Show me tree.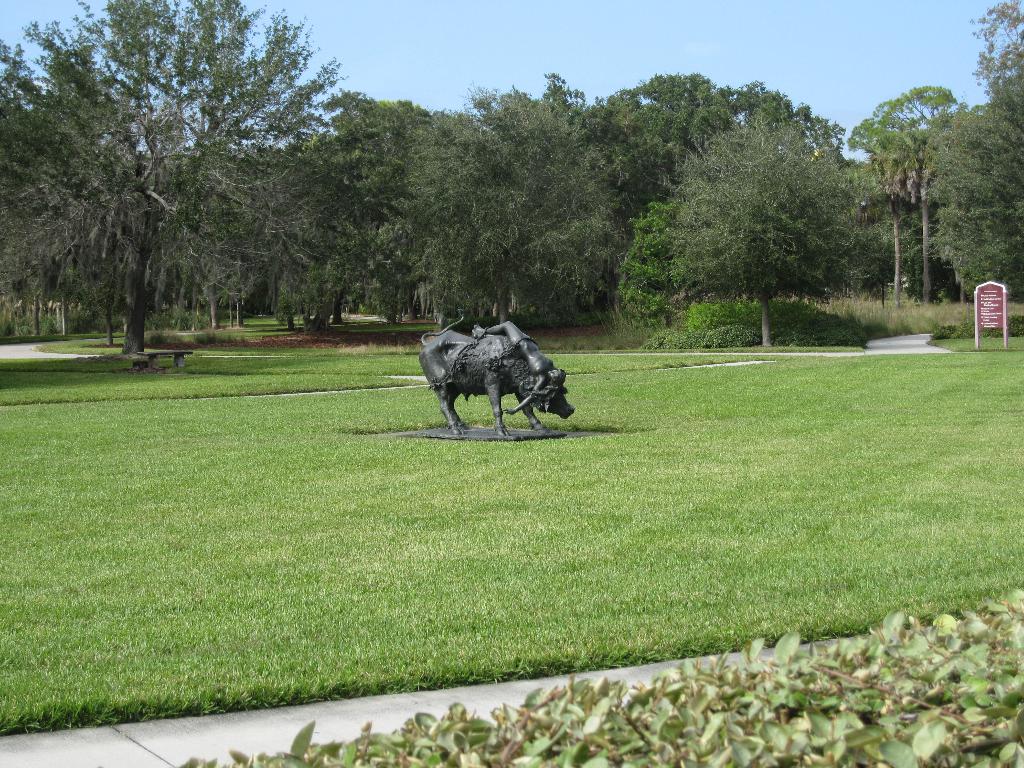
tree is here: locate(624, 109, 886, 355).
